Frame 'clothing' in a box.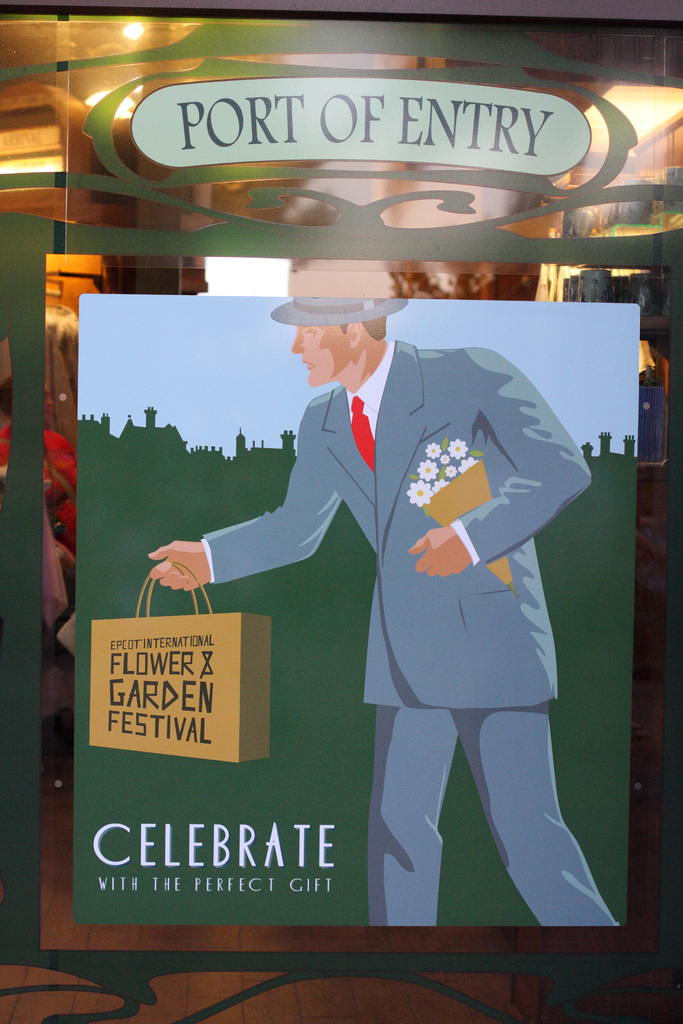
(261,340,593,881).
